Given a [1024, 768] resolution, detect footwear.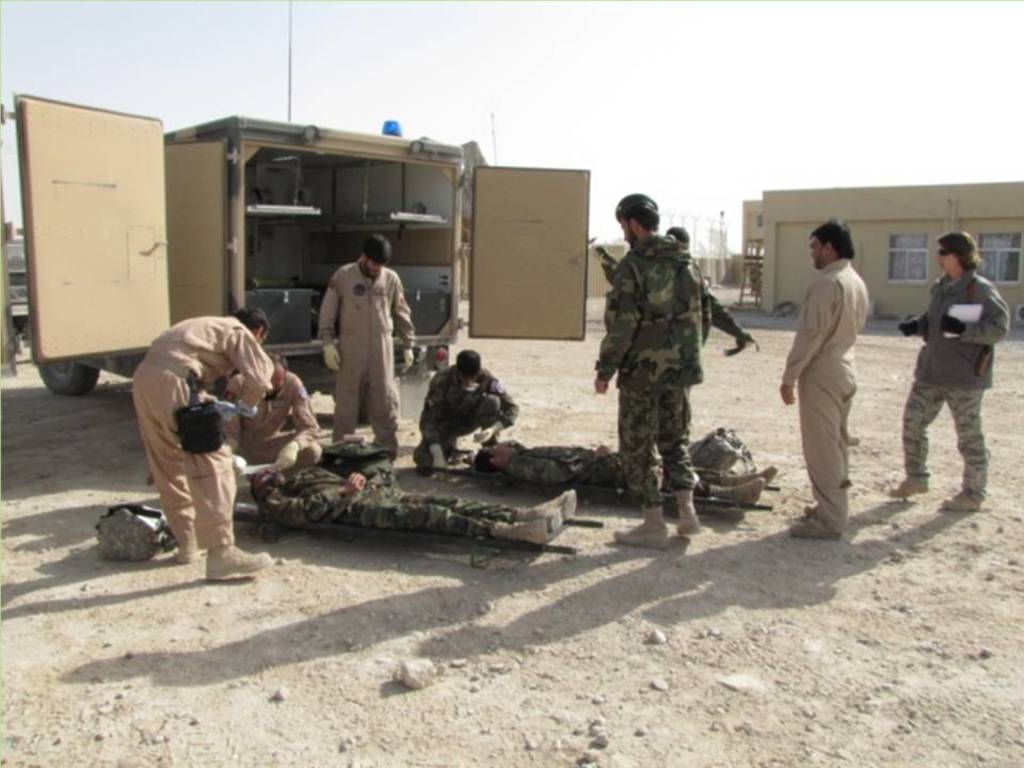
l=793, t=522, r=839, b=540.
